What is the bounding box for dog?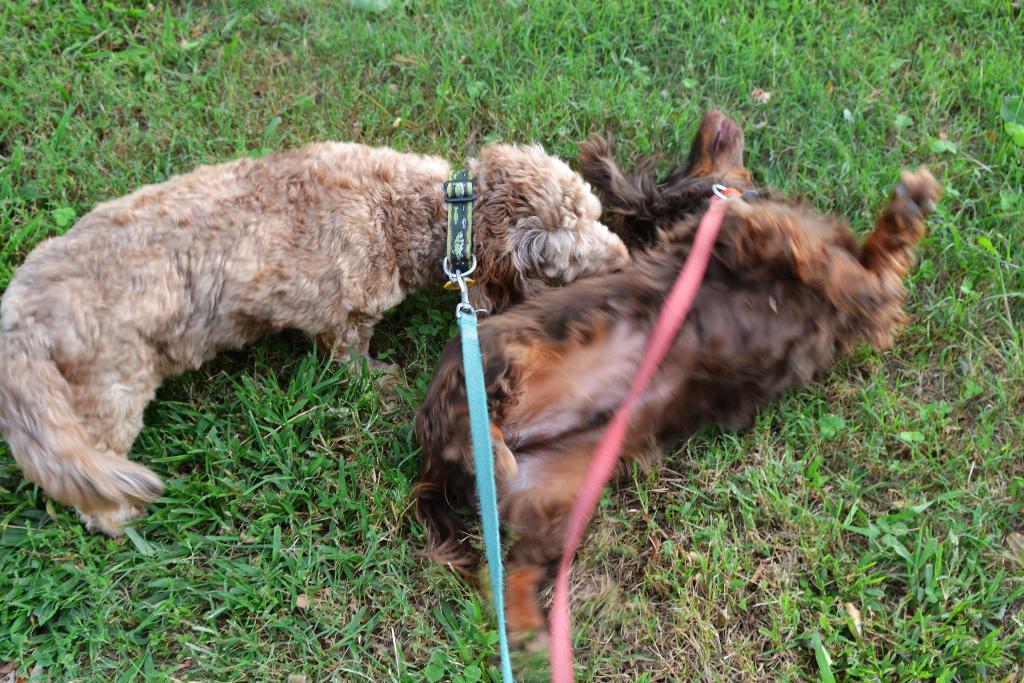
<box>0,140,630,541</box>.
